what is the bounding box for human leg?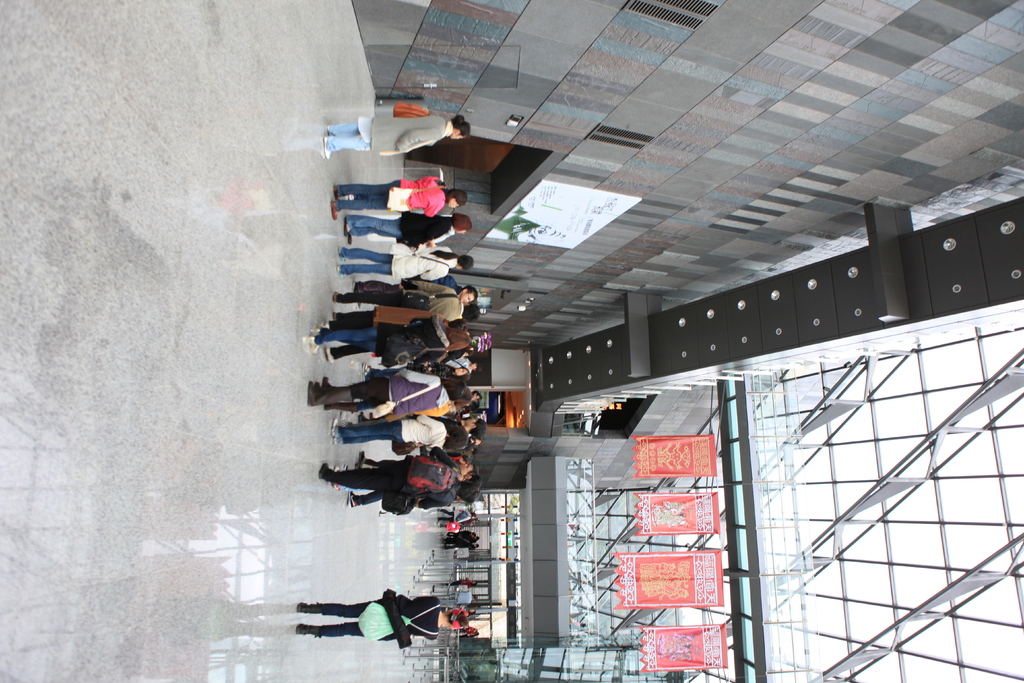
locate(301, 598, 377, 604).
